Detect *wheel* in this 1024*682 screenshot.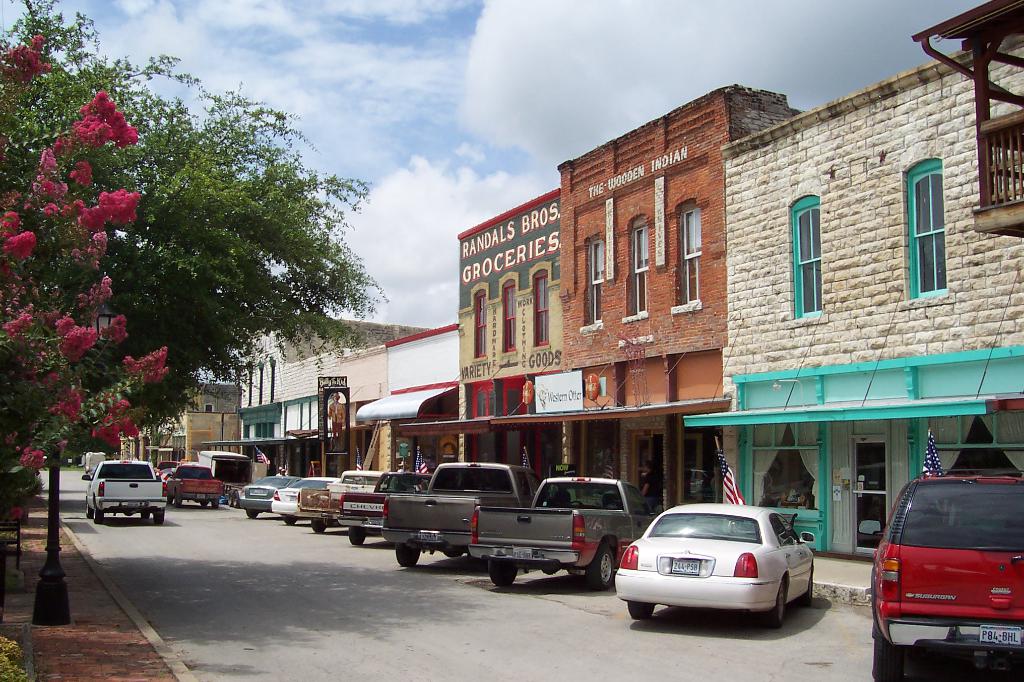
Detection: crop(872, 618, 899, 681).
